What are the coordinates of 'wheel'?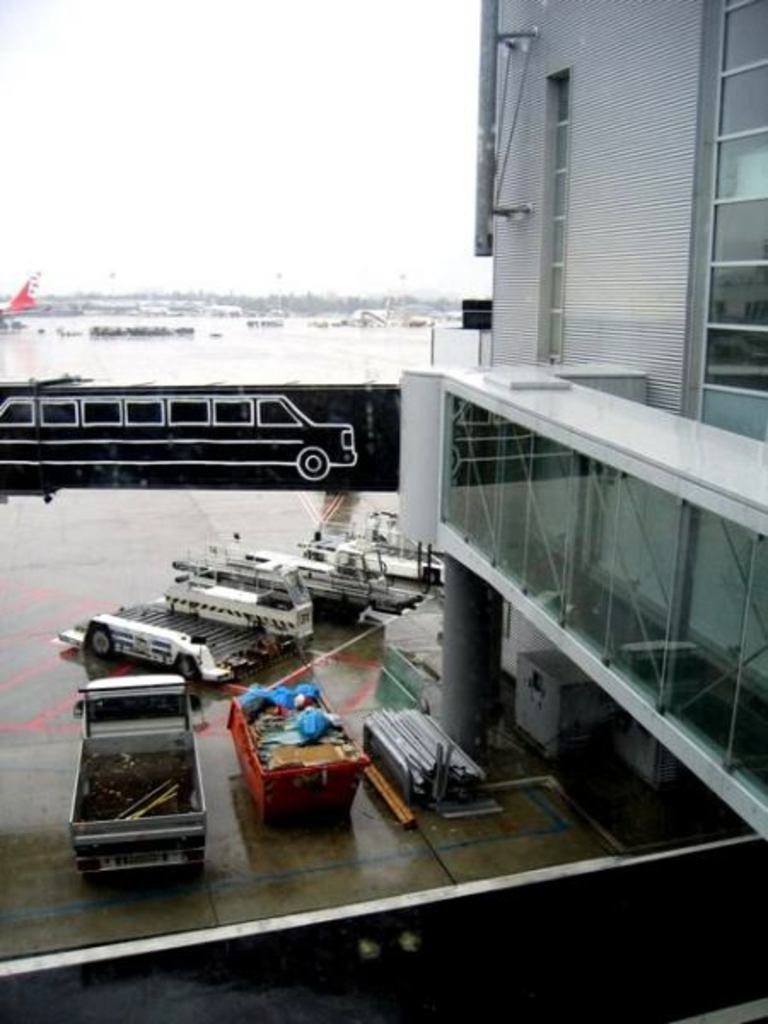
region(295, 445, 331, 483).
